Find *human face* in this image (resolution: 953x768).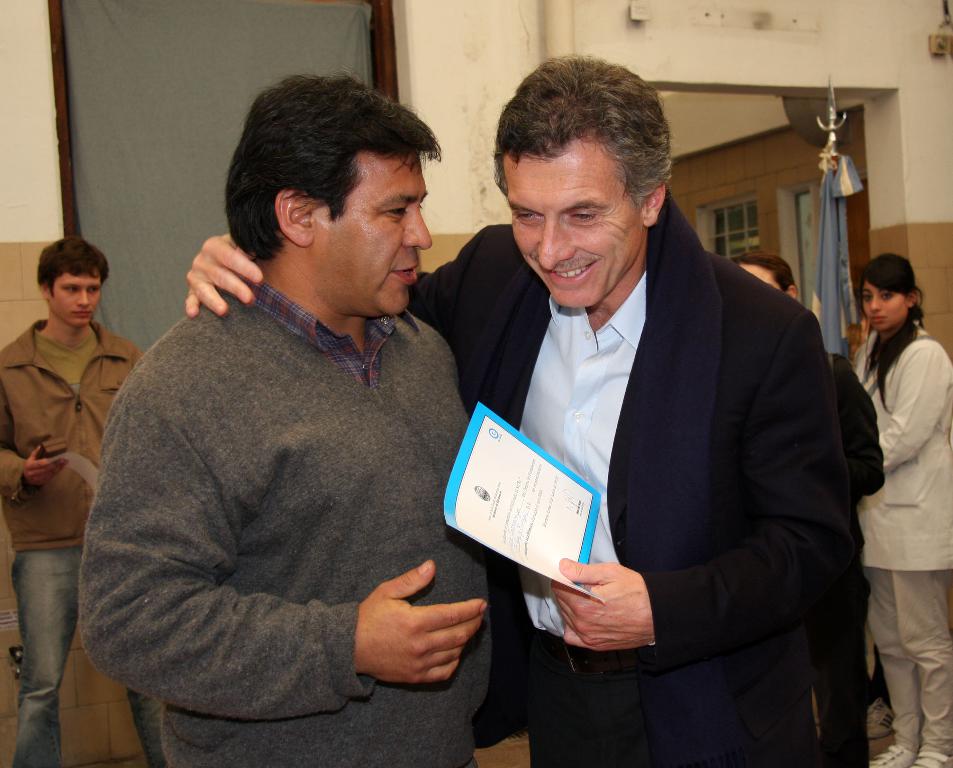
{"x1": 49, "y1": 269, "x2": 99, "y2": 327}.
